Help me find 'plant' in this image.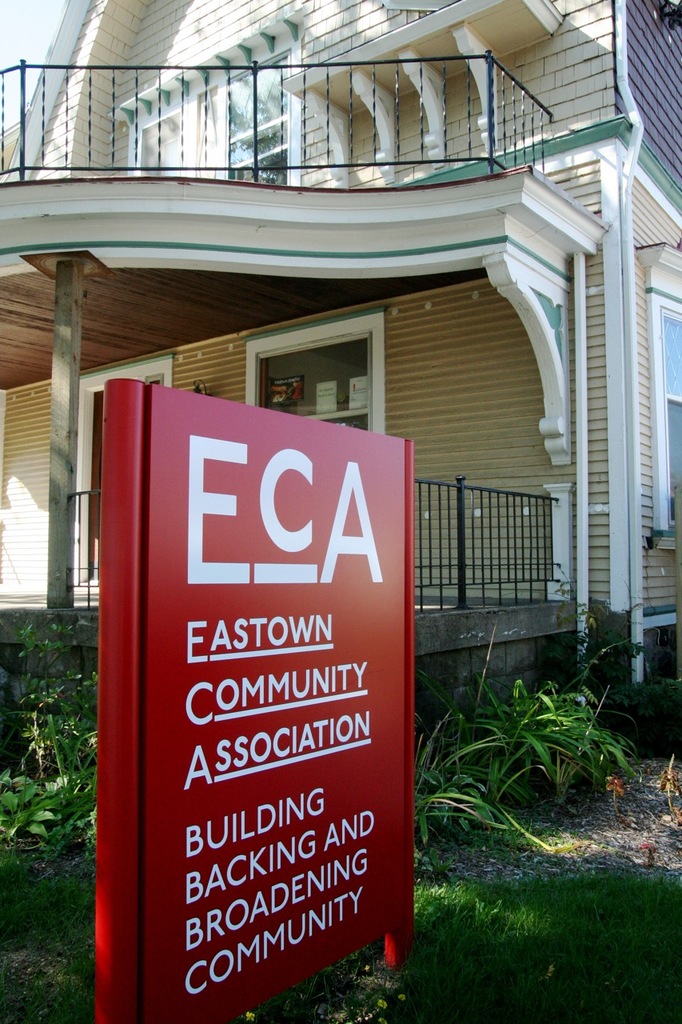
Found it: 0:607:105:698.
